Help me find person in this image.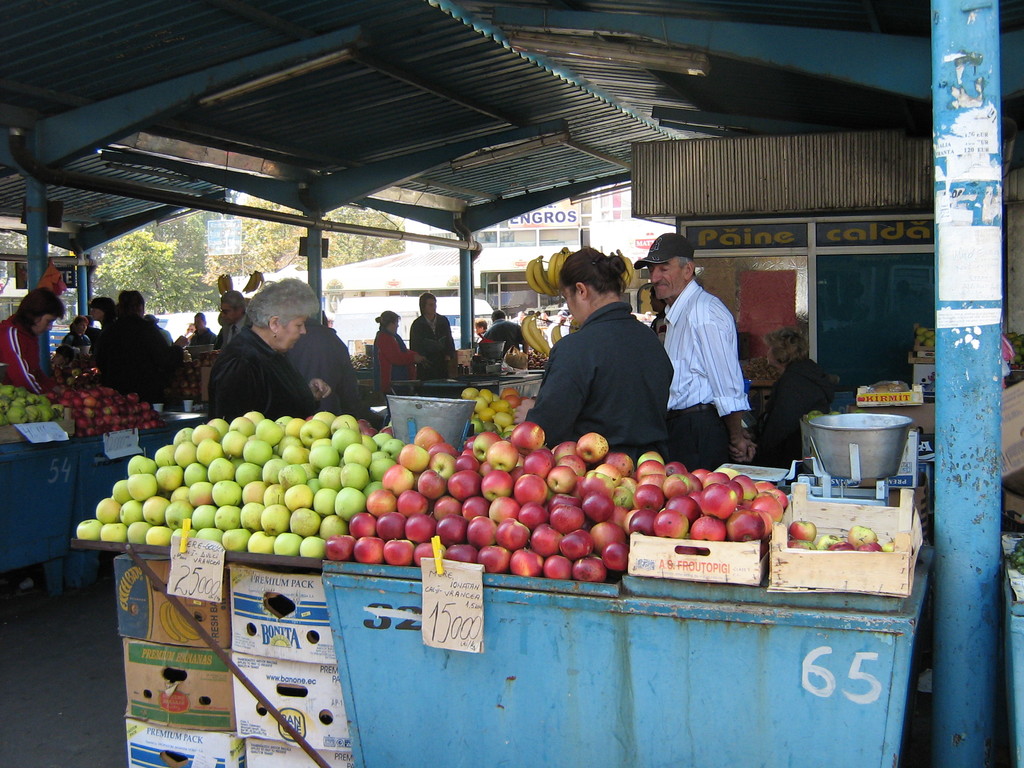
Found it: left=481, top=309, right=527, bottom=356.
